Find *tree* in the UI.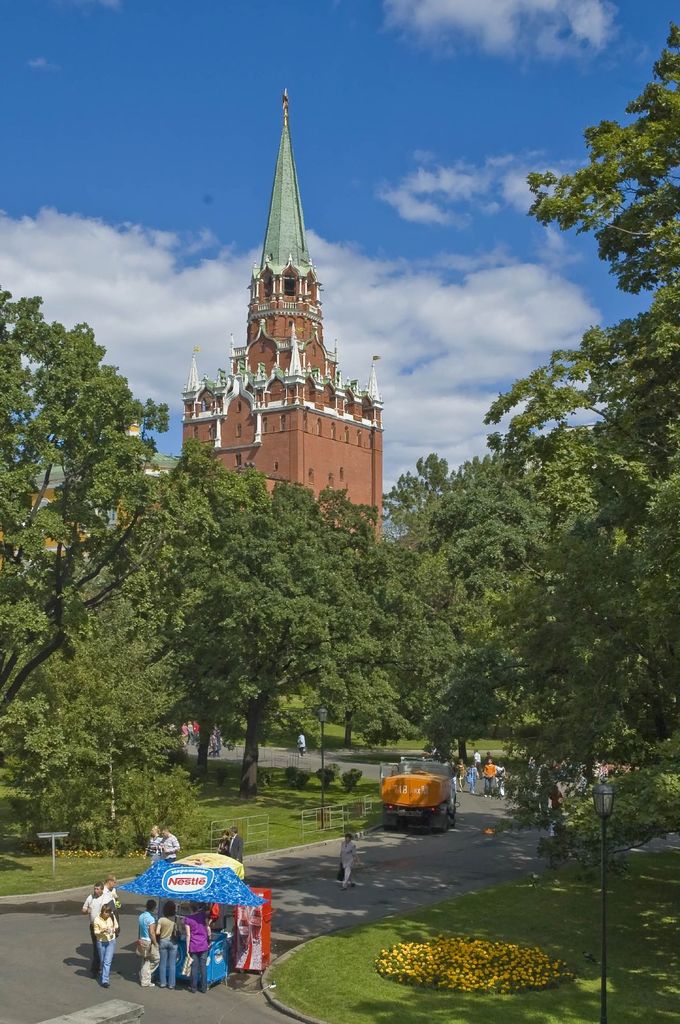
UI element at {"left": 0, "top": 581, "right": 198, "bottom": 865}.
